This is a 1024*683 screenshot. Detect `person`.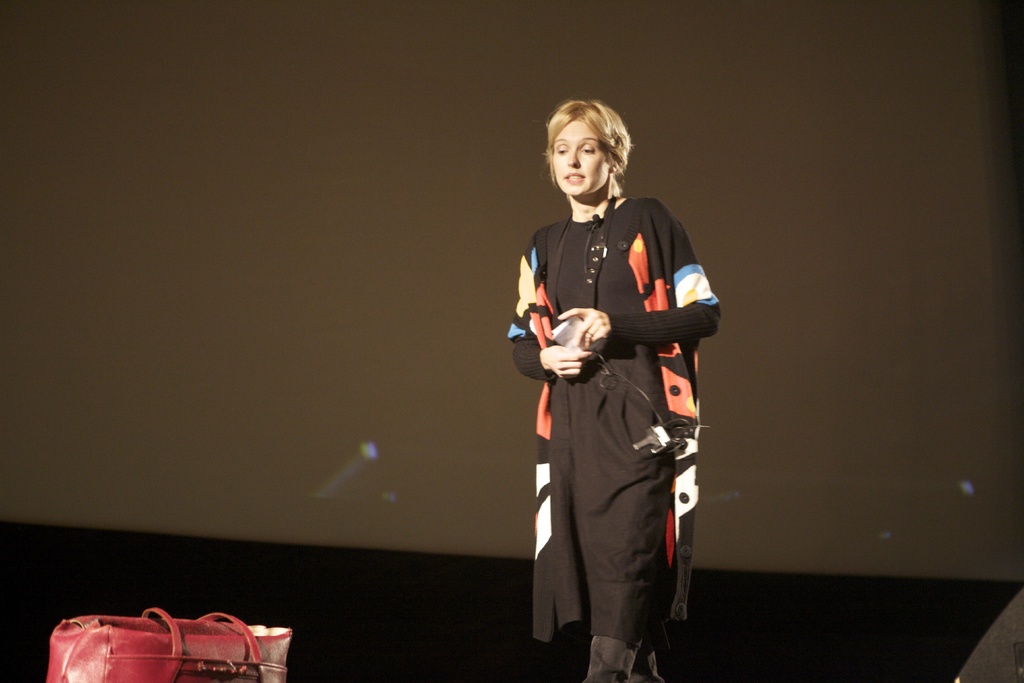
bbox=(512, 95, 727, 682).
